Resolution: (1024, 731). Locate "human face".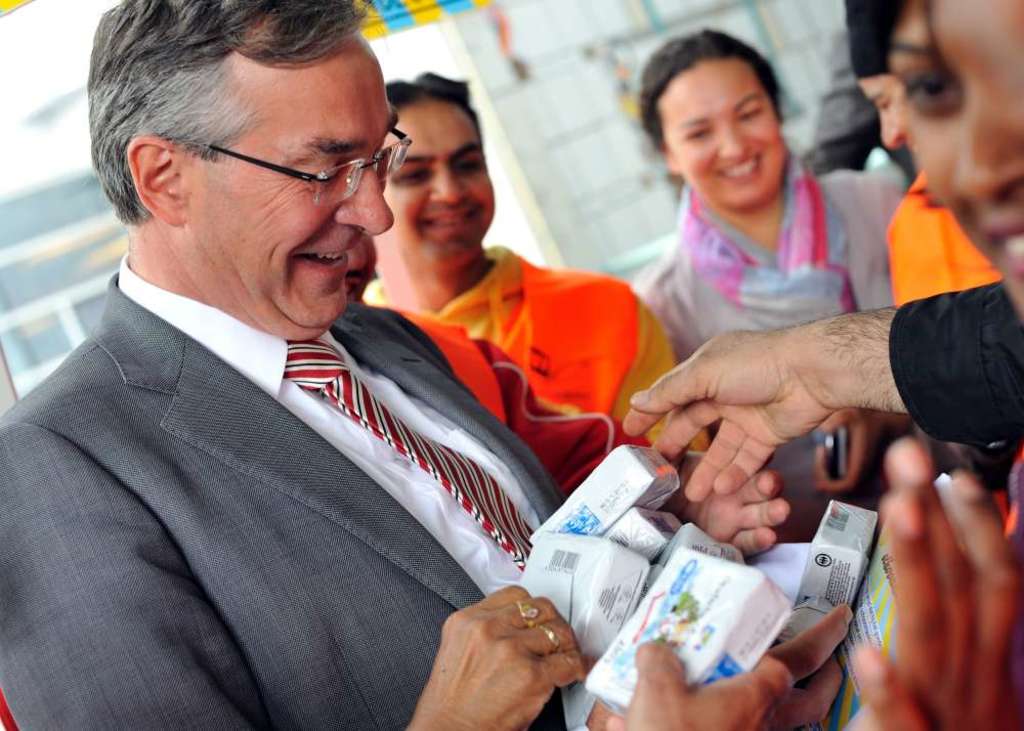
{"left": 655, "top": 59, "right": 785, "bottom": 207}.
